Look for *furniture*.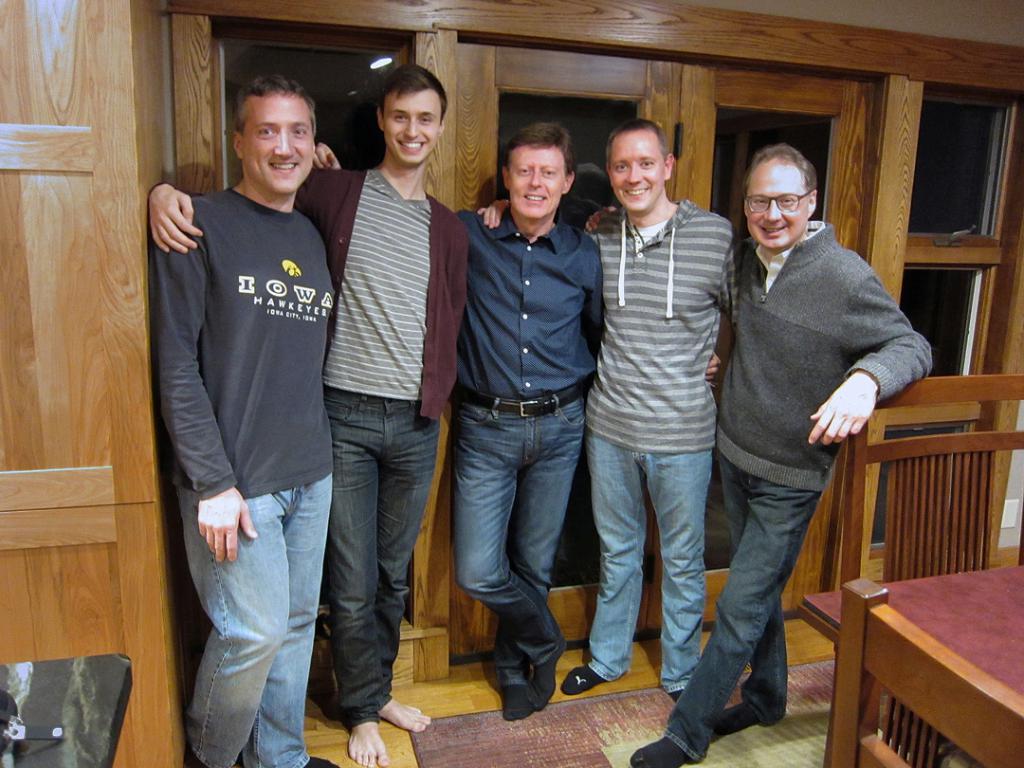
Found: 798 565 1023 696.
